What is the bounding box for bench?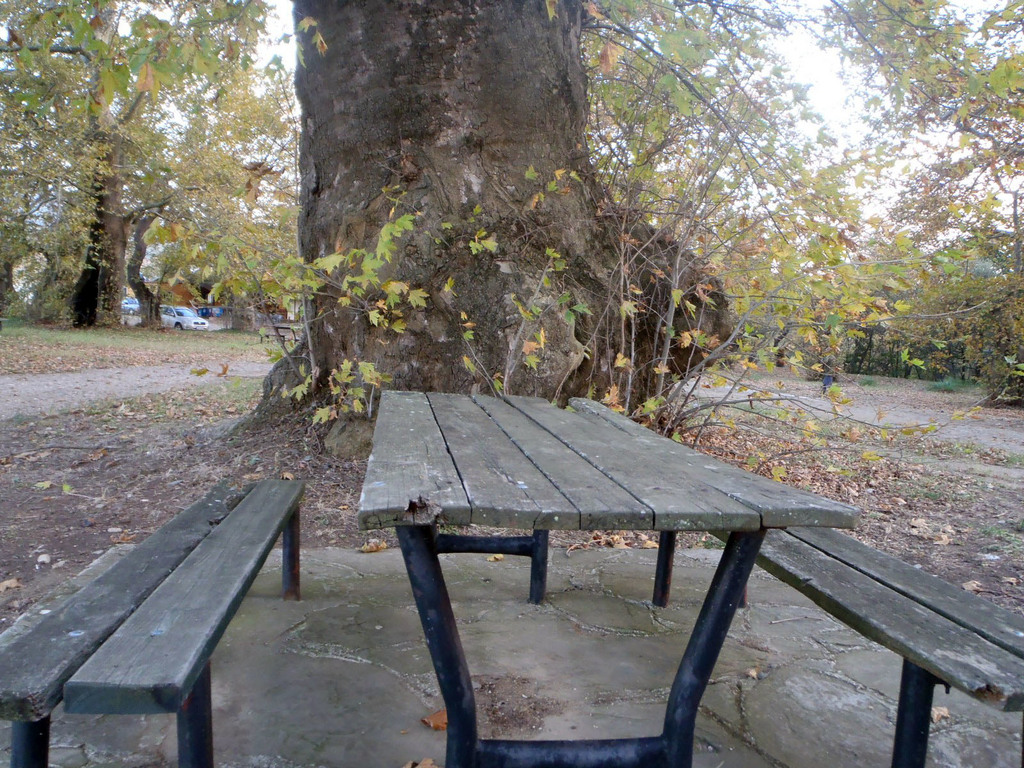
x1=708 y1=531 x2=1023 y2=767.
